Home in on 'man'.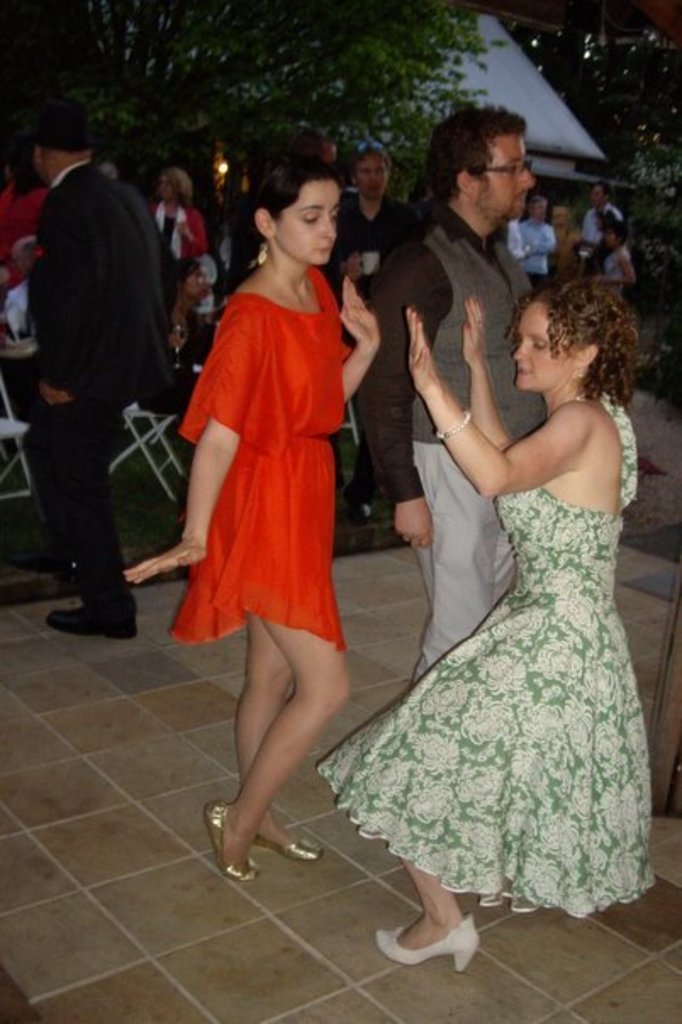
Homed in at 7/76/190/637.
